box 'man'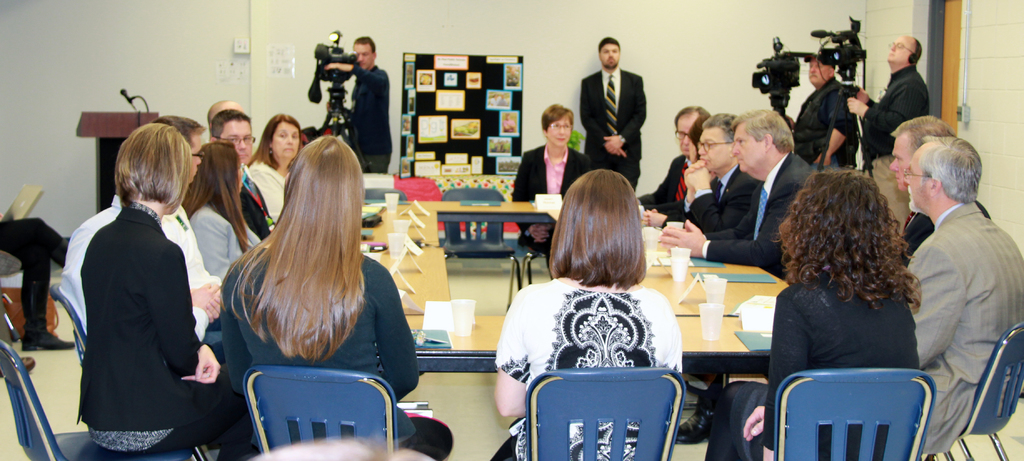
bbox=[635, 105, 707, 205]
